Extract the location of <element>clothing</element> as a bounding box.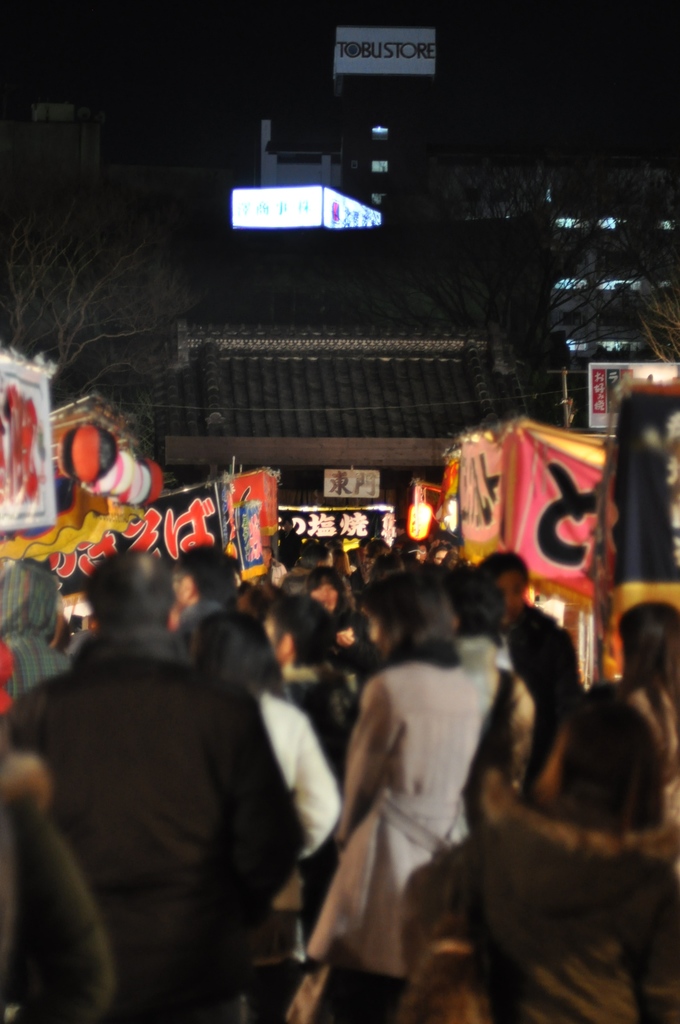
[x1=498, y1=598, x2=590, y2=797].
